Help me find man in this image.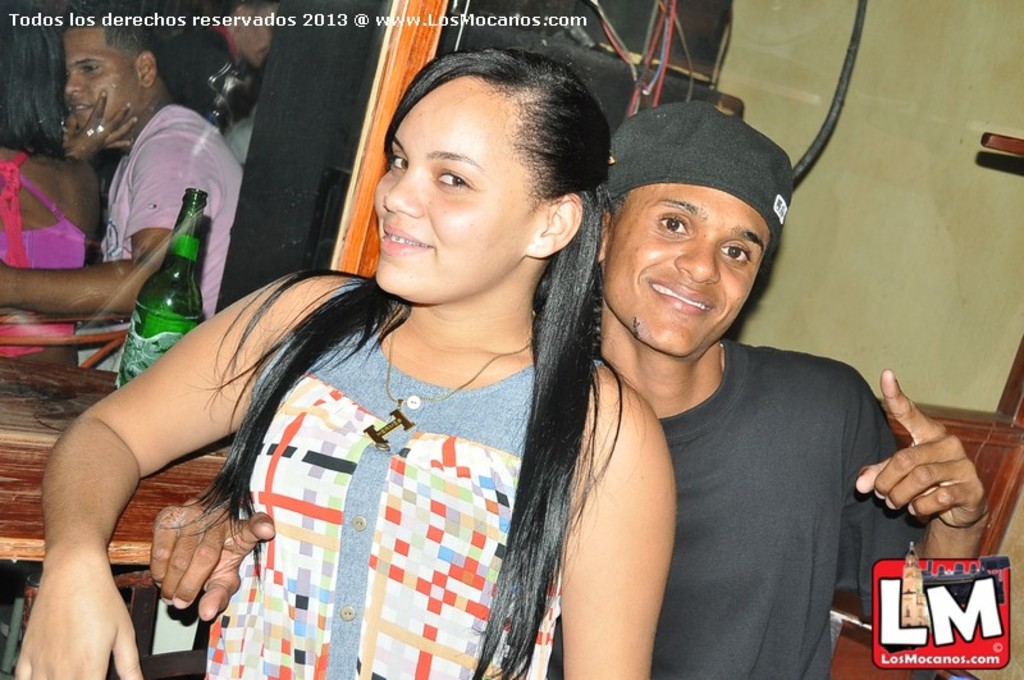
Found it: <box>147,97,989,679</box>.
